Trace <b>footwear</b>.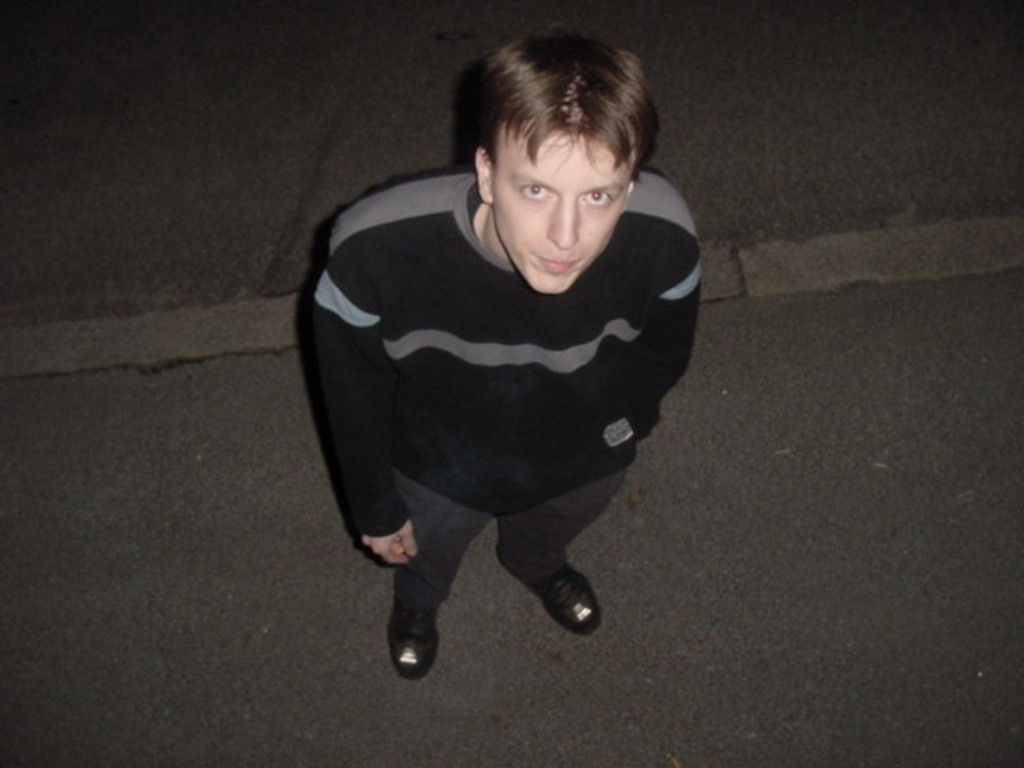
Traced to [left=378, top=590, right=446, bottom=685].
